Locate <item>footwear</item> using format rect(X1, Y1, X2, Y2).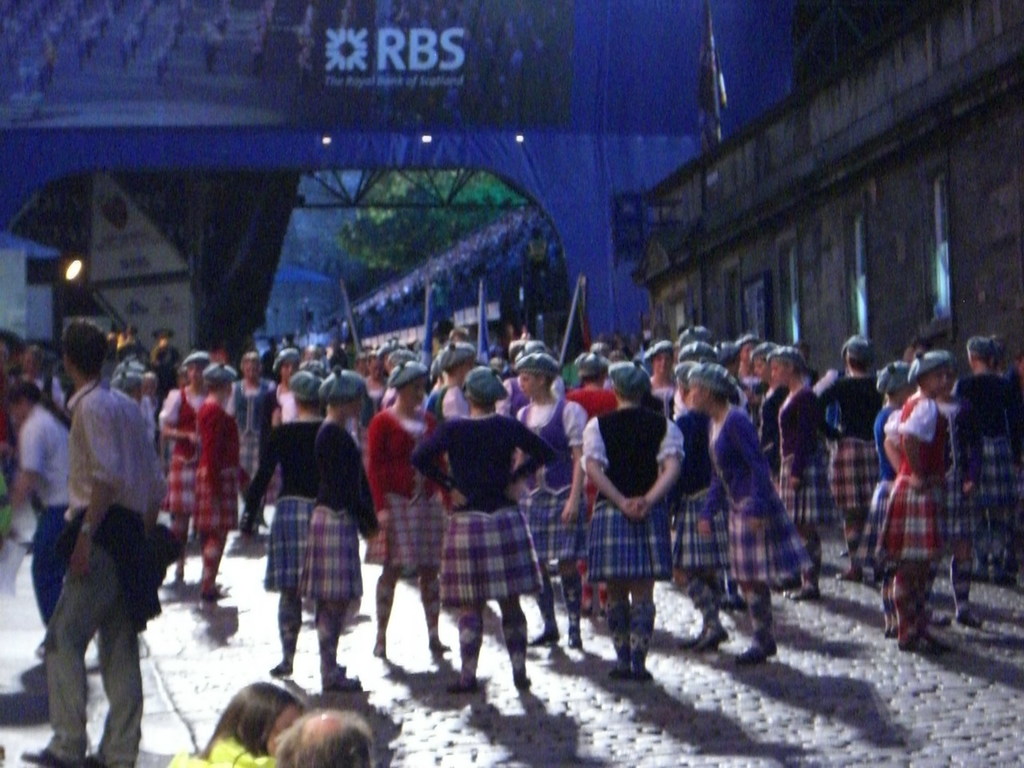
rect(332, 675, 364, 703).
